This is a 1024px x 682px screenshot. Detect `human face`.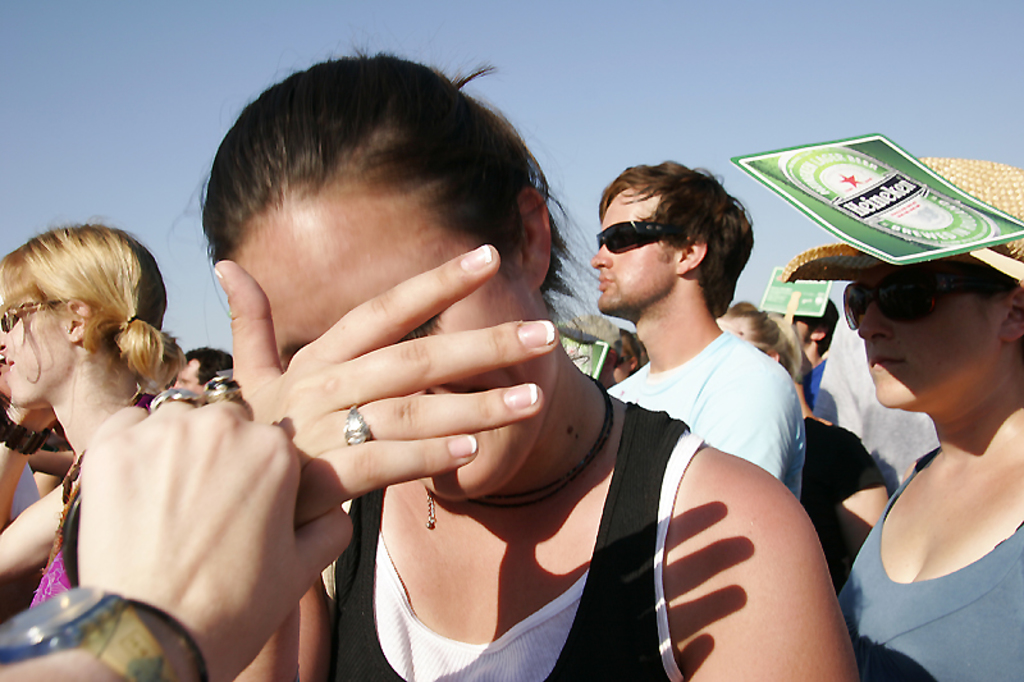
pyautogui.locateOnScreen(724, 316, 755, 335).
